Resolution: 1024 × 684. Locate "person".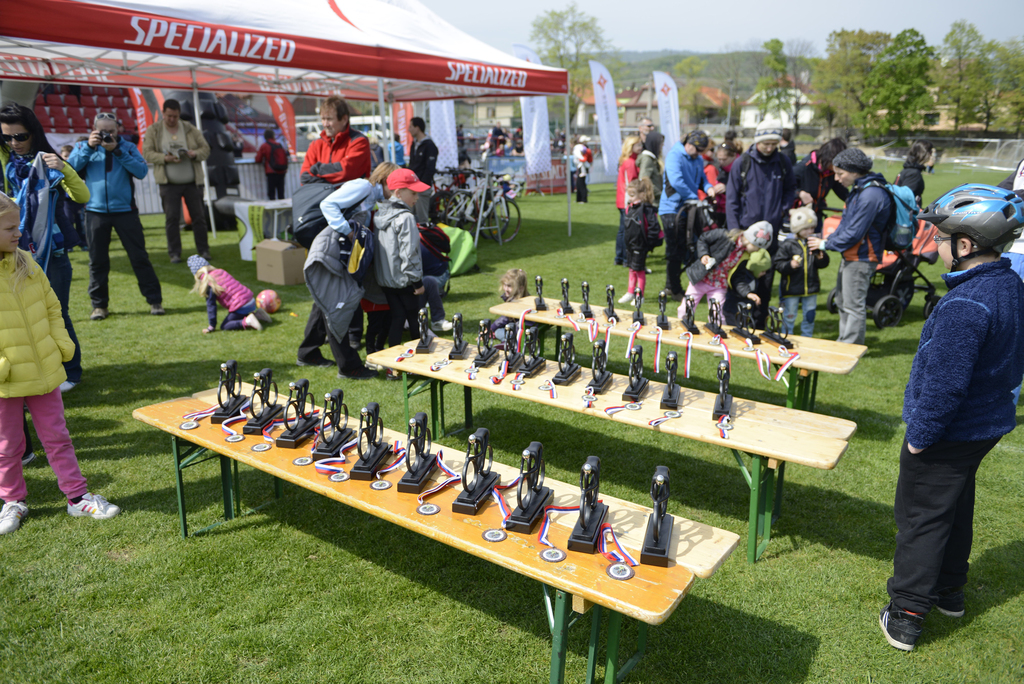
Rect(299, 99, 371, 248).
